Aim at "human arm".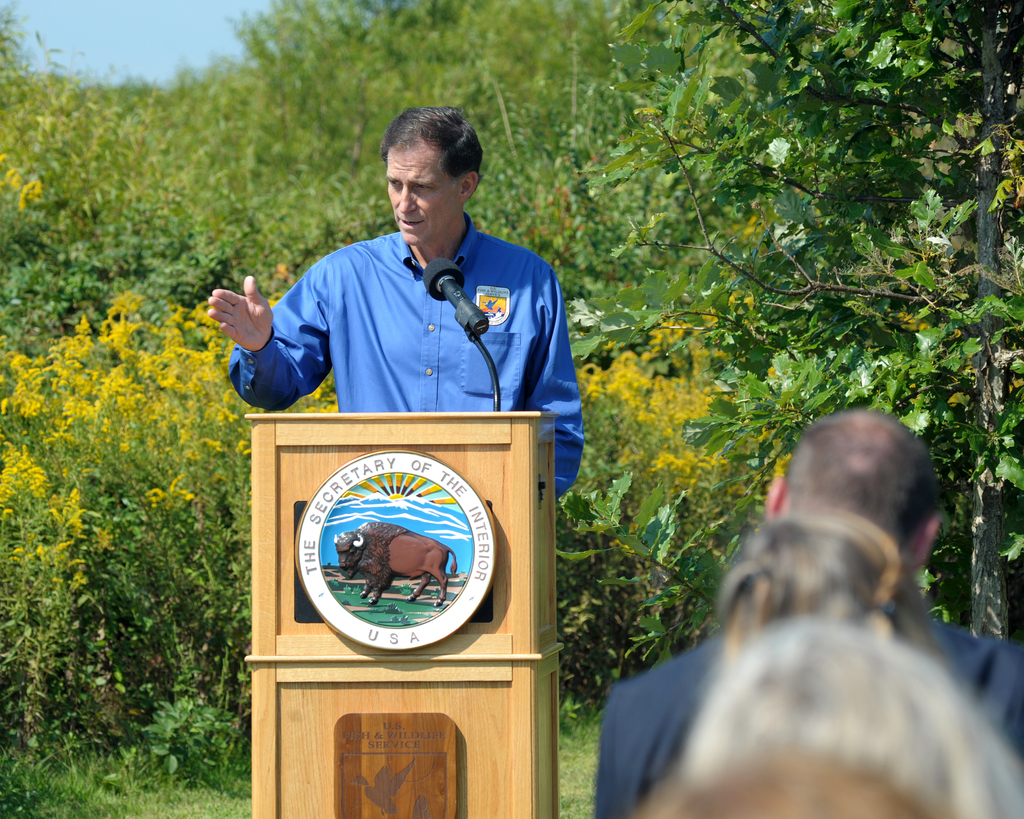
Aimed at pyautogui.locateOnScreen(526, 267, 581, 500).
